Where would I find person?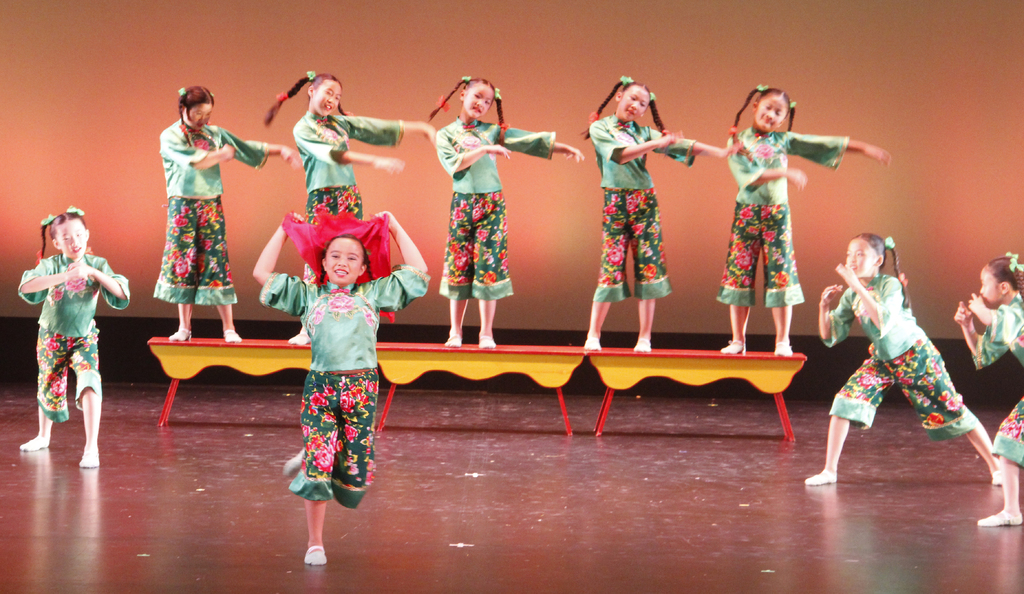
At {"x1": 290, "y1": 74, "x2": 444, "y2": 347}.
